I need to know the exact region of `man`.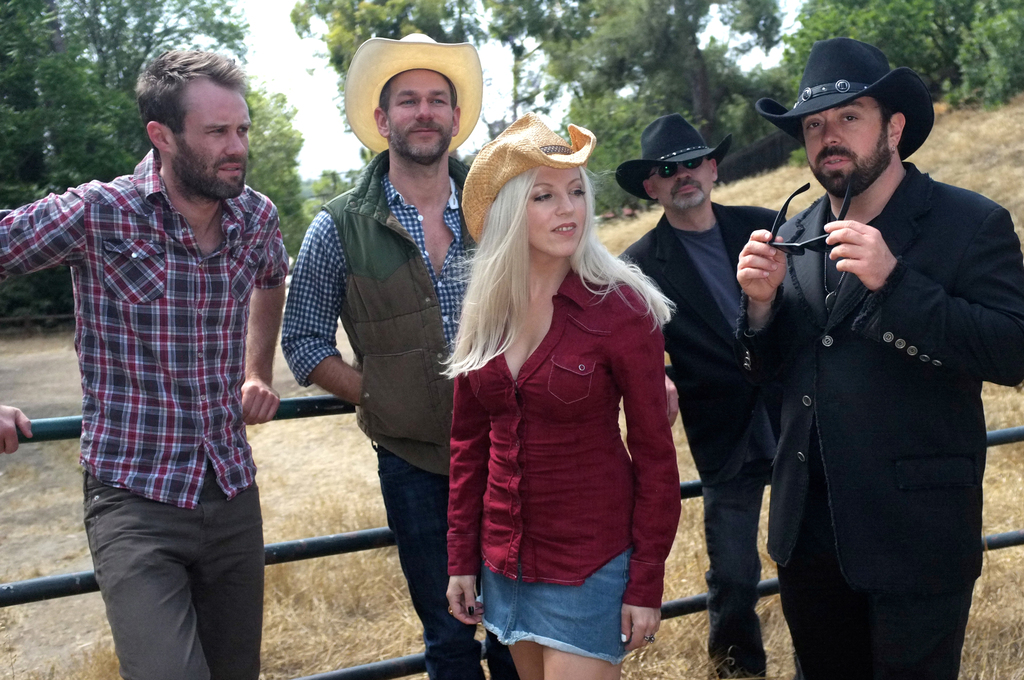
Region: left=282, top=32, right=523, bottom=679.
